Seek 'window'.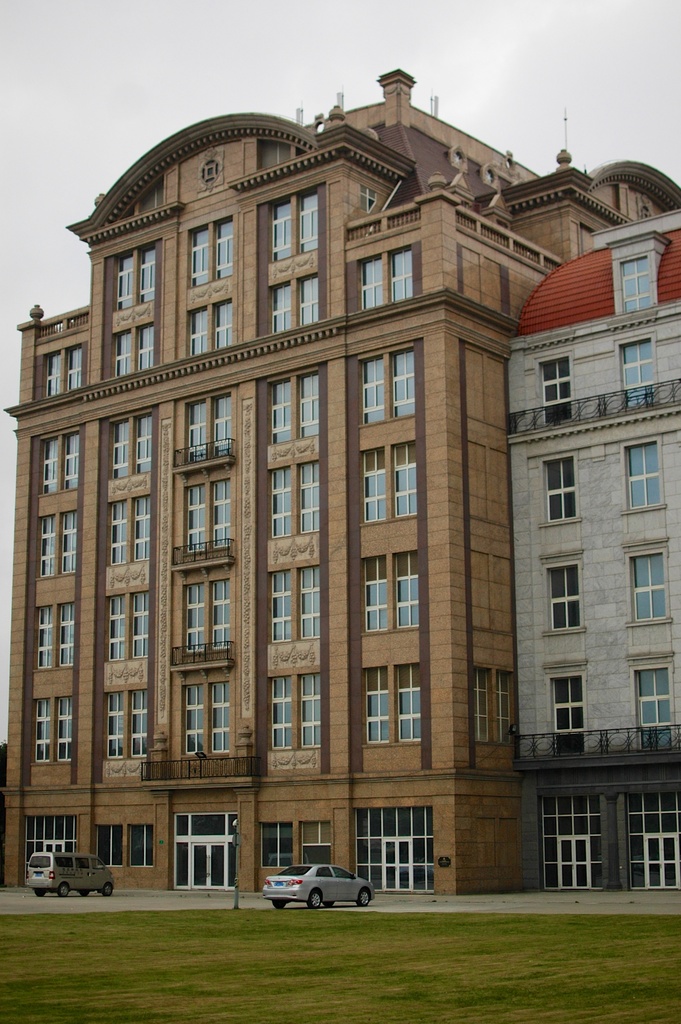
pyautogui.locateOnScreen(536, 780, 639, 879).
